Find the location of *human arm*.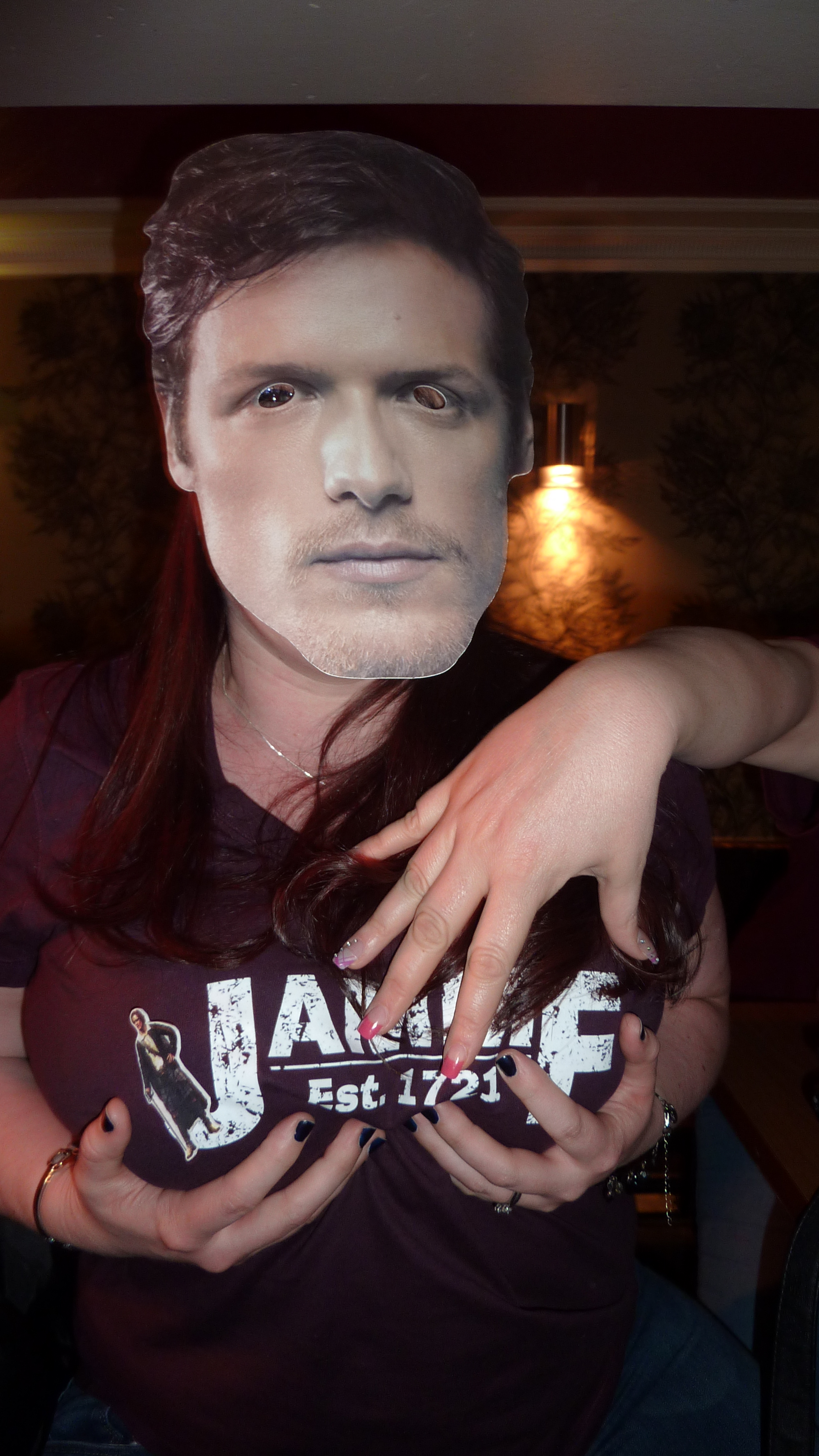
Location: bbox(127, 224, 300, 395).
